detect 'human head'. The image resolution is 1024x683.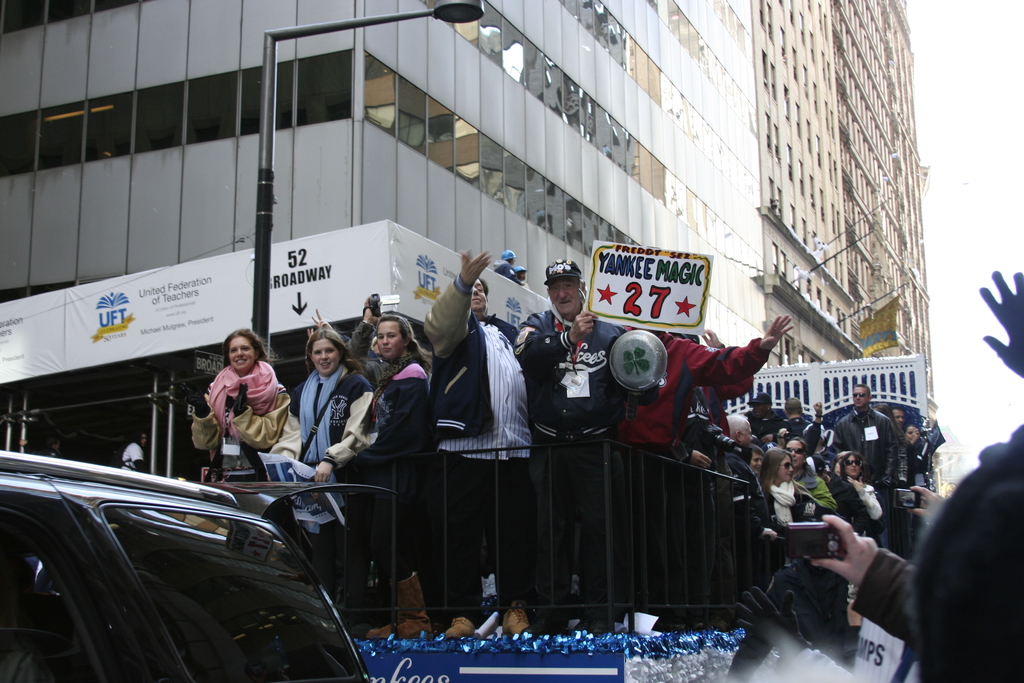
l=843, t=452, r=863, b=479.
